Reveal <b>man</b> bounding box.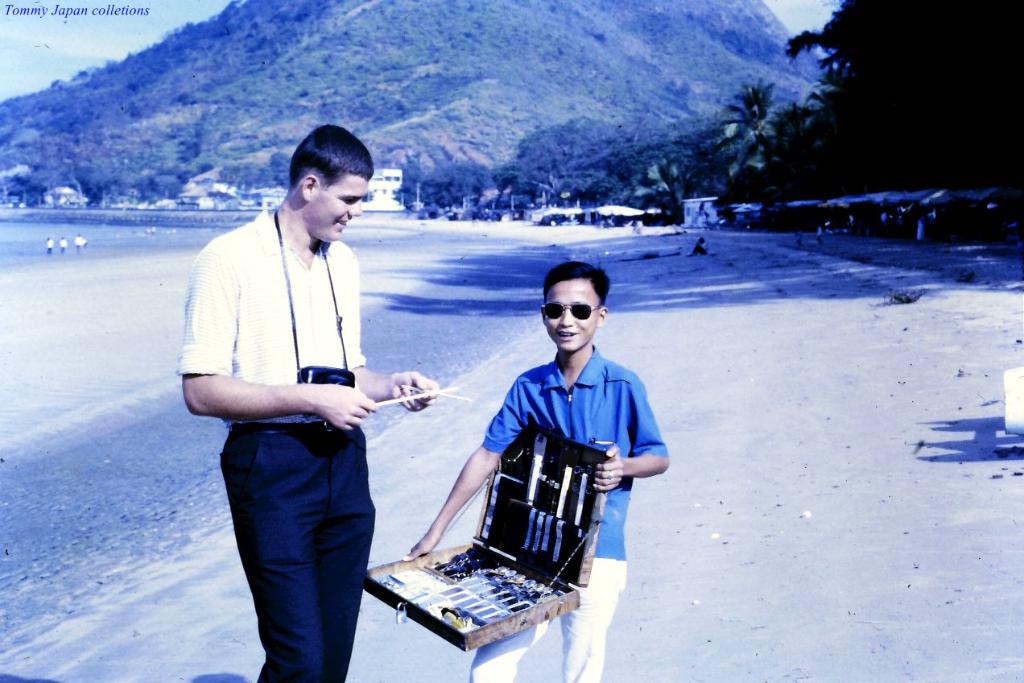
Revealed: bbox=(192, 129, 410, 666).
